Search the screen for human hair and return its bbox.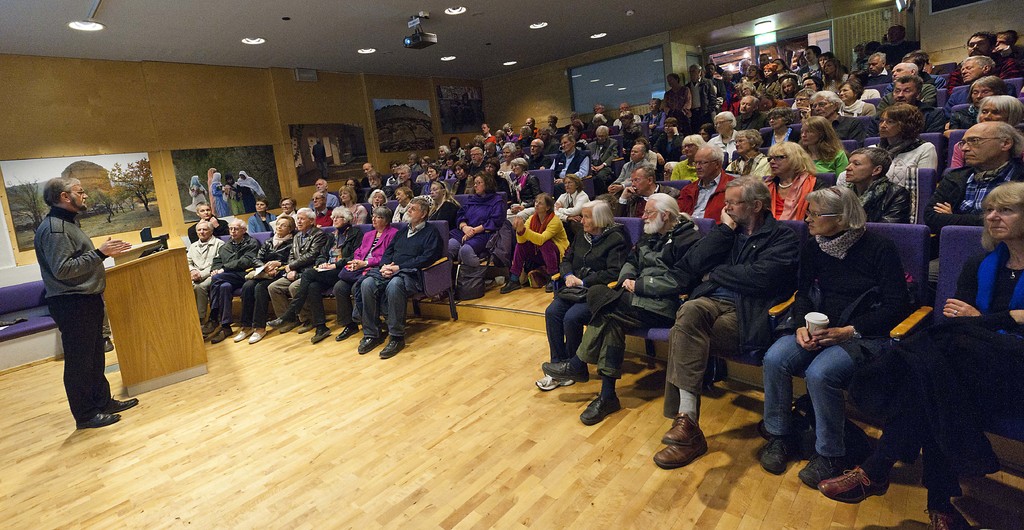
Found: detection(819, 49, 836, 62).
